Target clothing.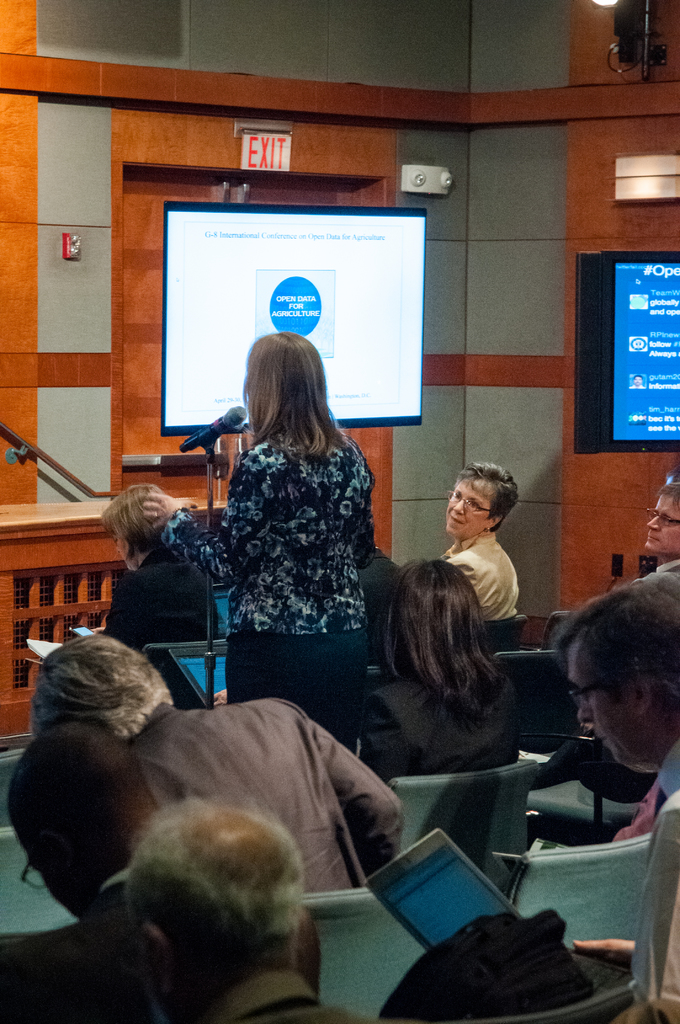
Target region: {"left": 440, "top": 531, "right": 517, "bottom": 621}.
